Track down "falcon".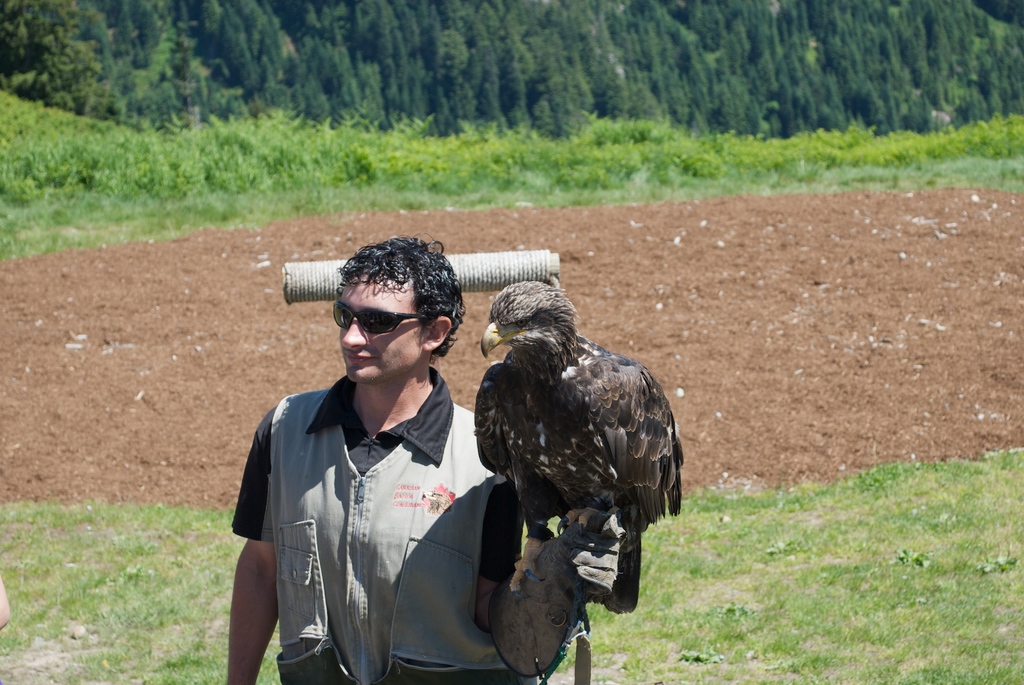
Tracked to region(467, 279, 690, 620).
